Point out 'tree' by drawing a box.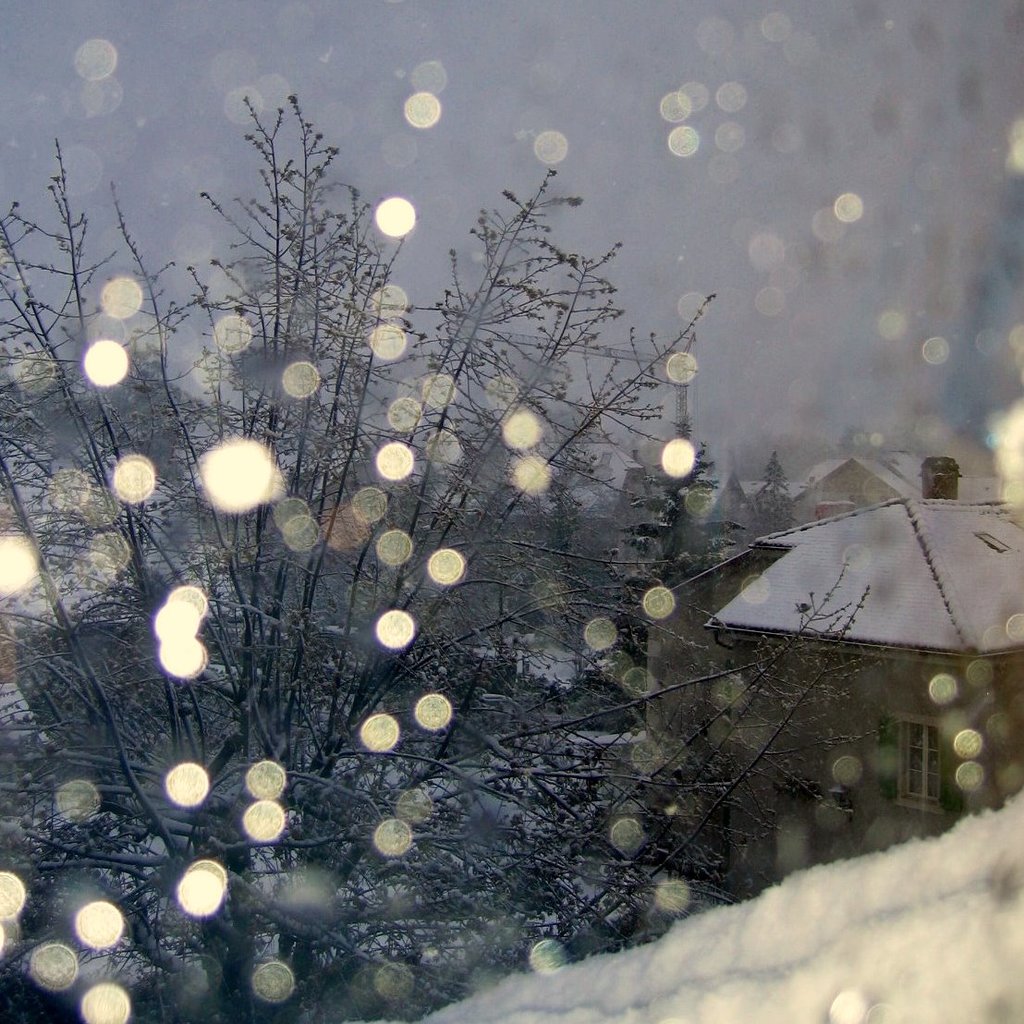
(0,14,1023,1007).
